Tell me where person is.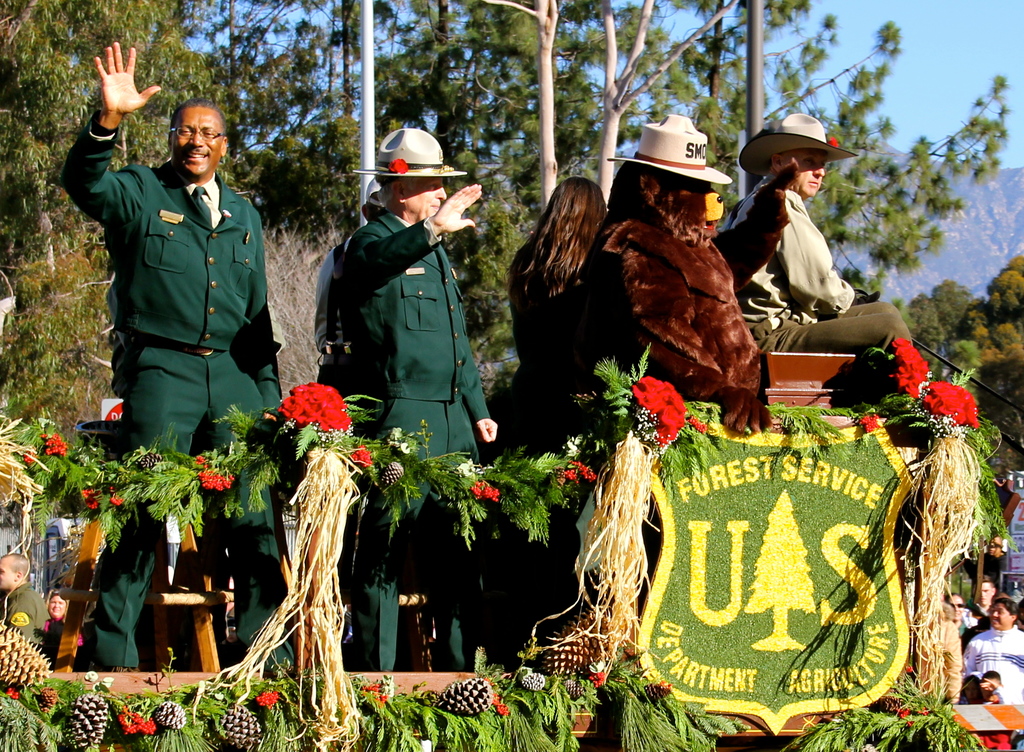
person is at region(507, 174, 609, 459).
